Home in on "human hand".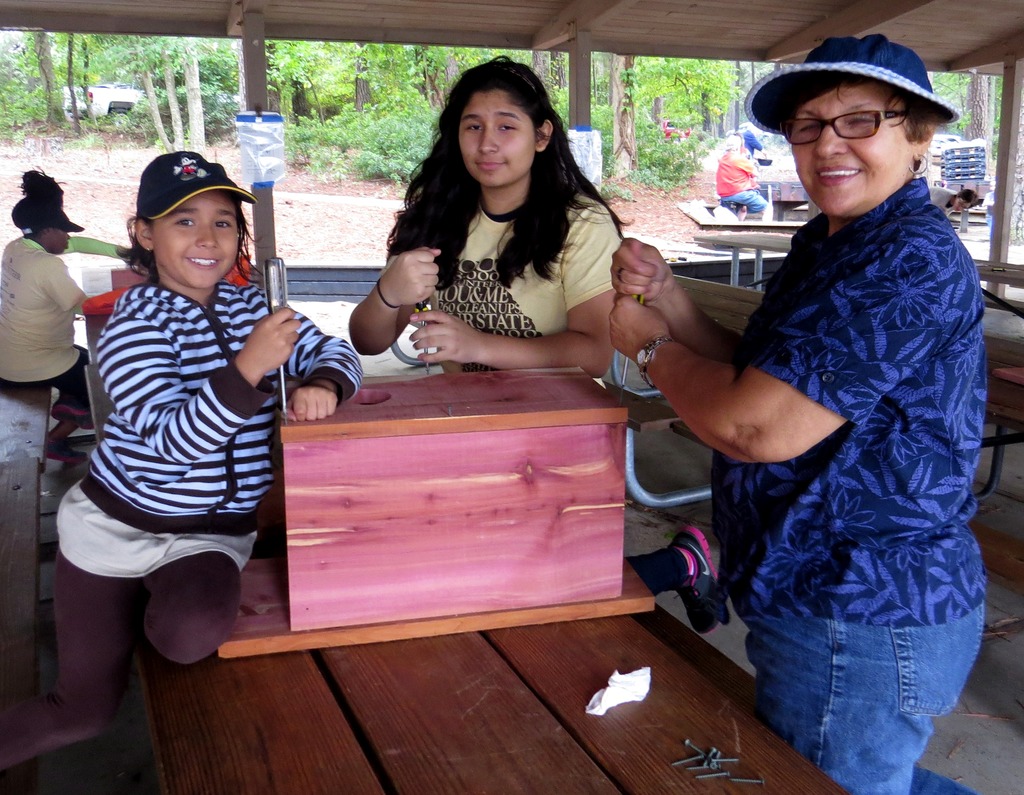
Homed in at 408/313/484/369.
